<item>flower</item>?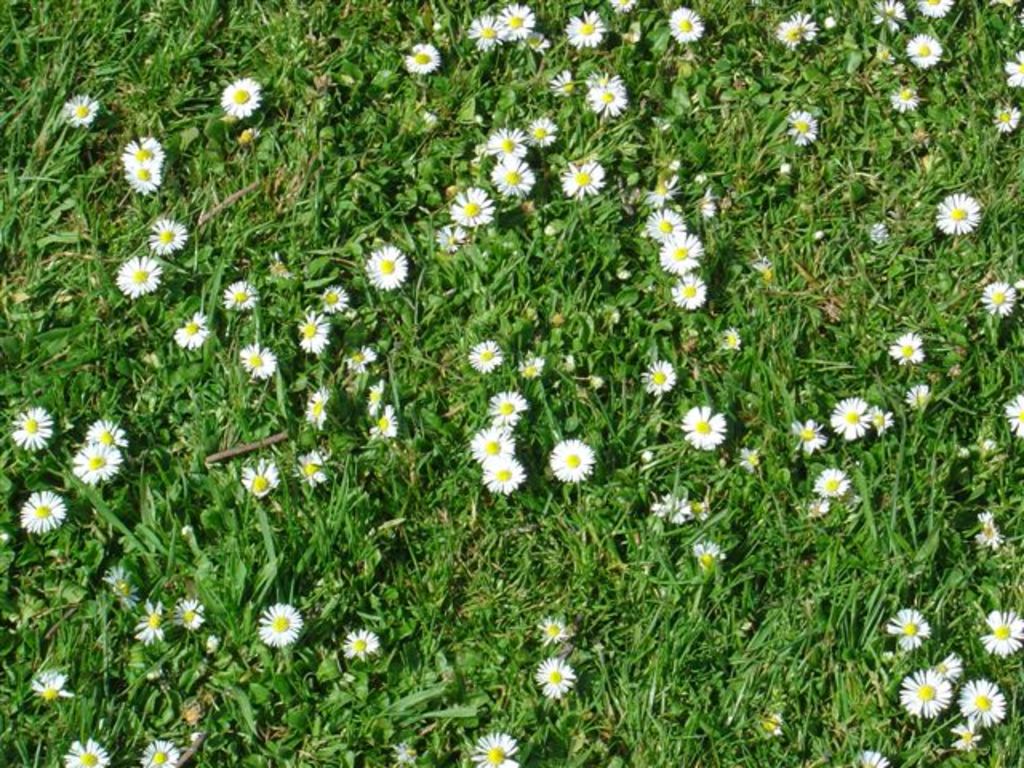
(994,107,1022,138)
